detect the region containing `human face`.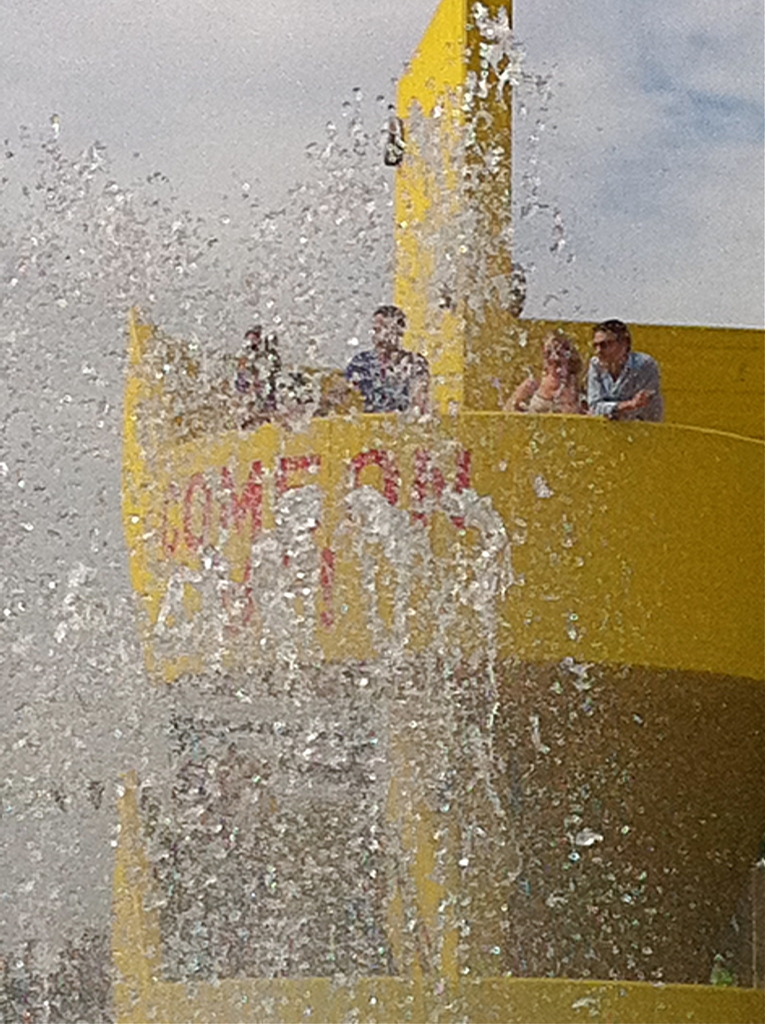
bbox=[594, 333, 616, 370].
